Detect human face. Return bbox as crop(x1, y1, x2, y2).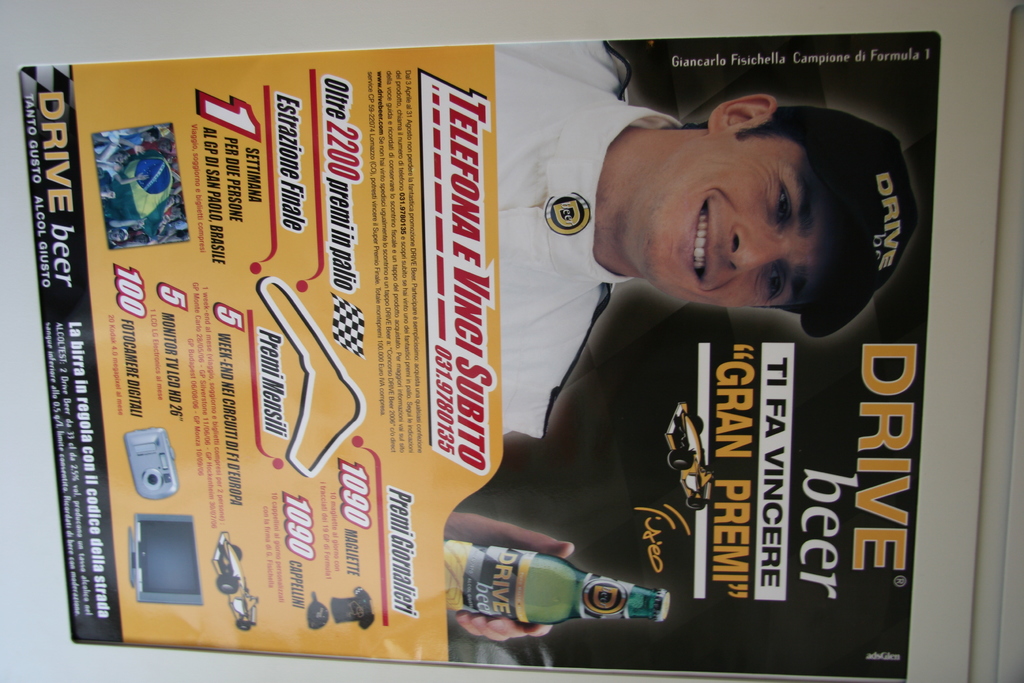
crop(627, 131, 837, 316).
